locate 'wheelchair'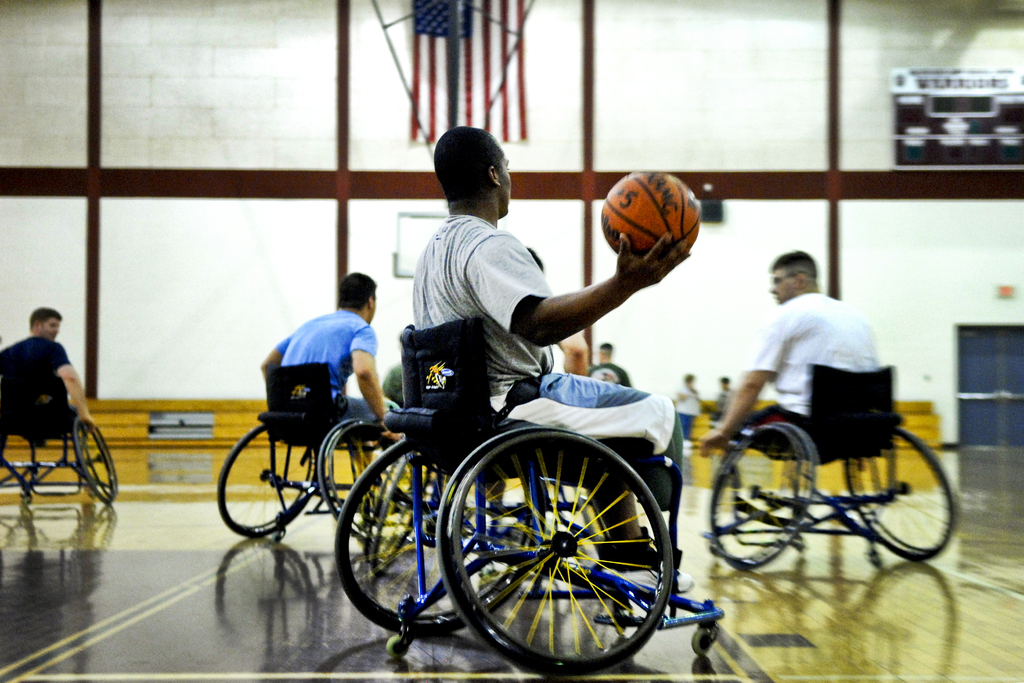
[214, 361, 433, 540]
